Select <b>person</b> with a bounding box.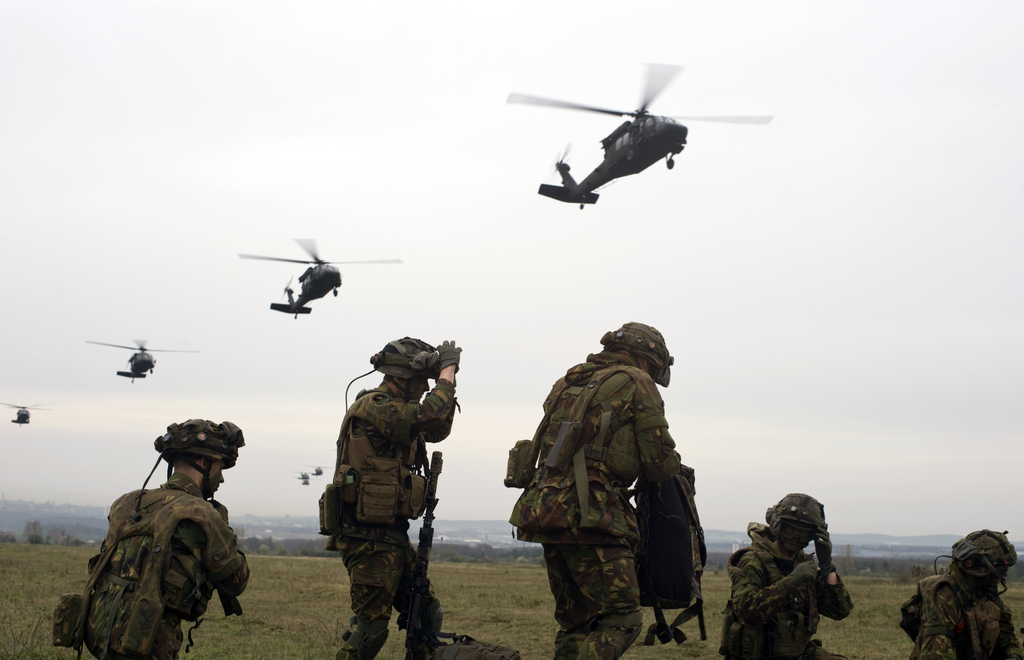
box=[913, 529, 1023, 659].
